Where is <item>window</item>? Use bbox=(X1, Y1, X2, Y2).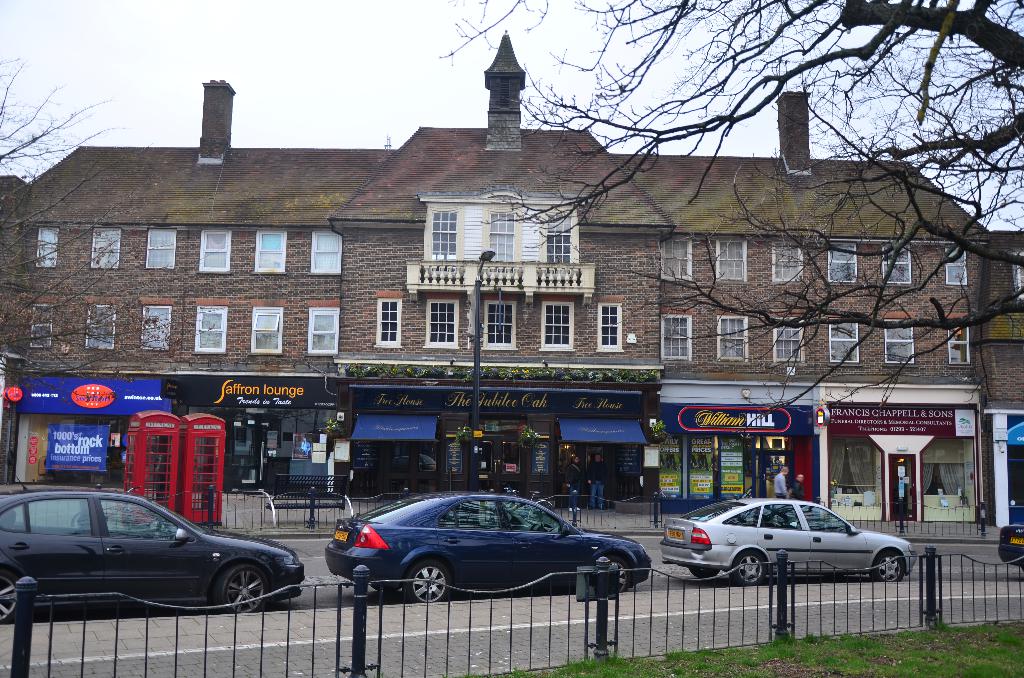
bbox=(545, 222, 562, 264).
